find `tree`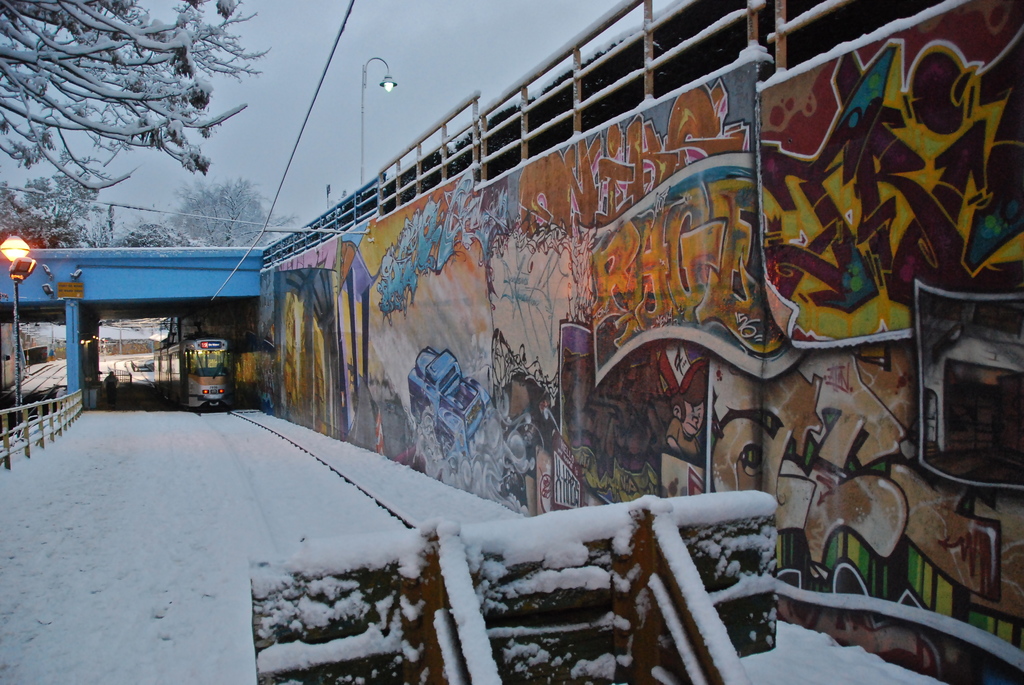
[161,169,295,249]
